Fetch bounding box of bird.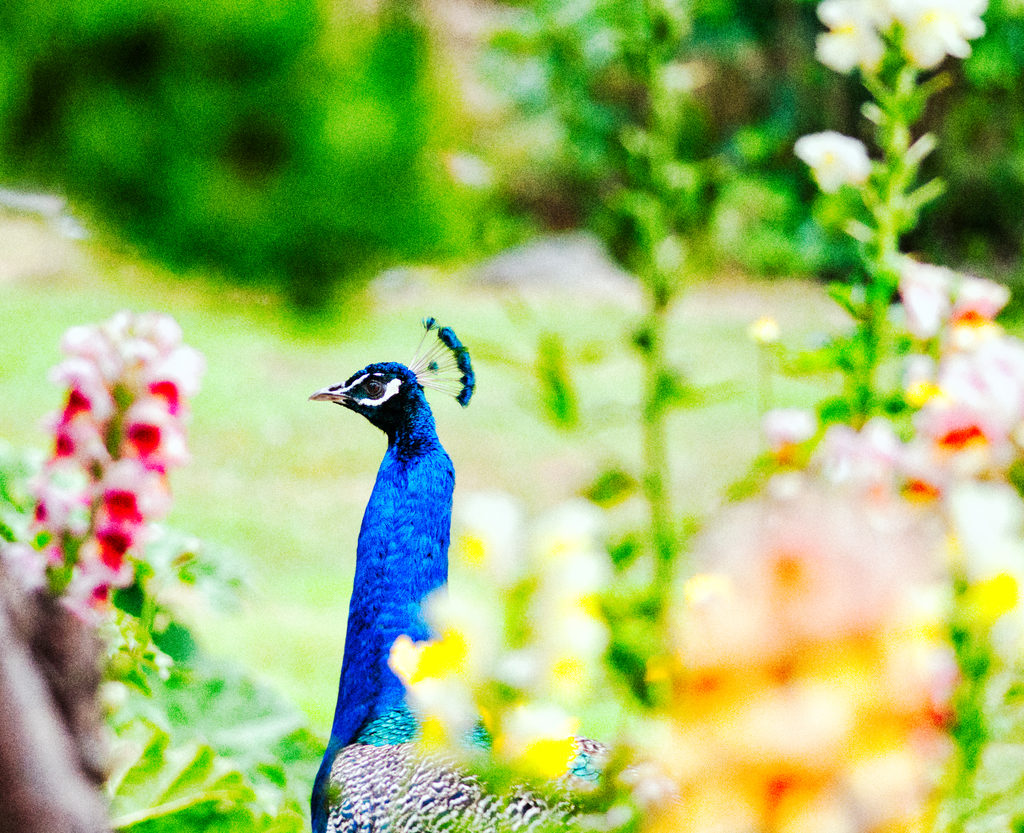
Bbox: <bbox>300, 304, 687, 832</bbox>.
